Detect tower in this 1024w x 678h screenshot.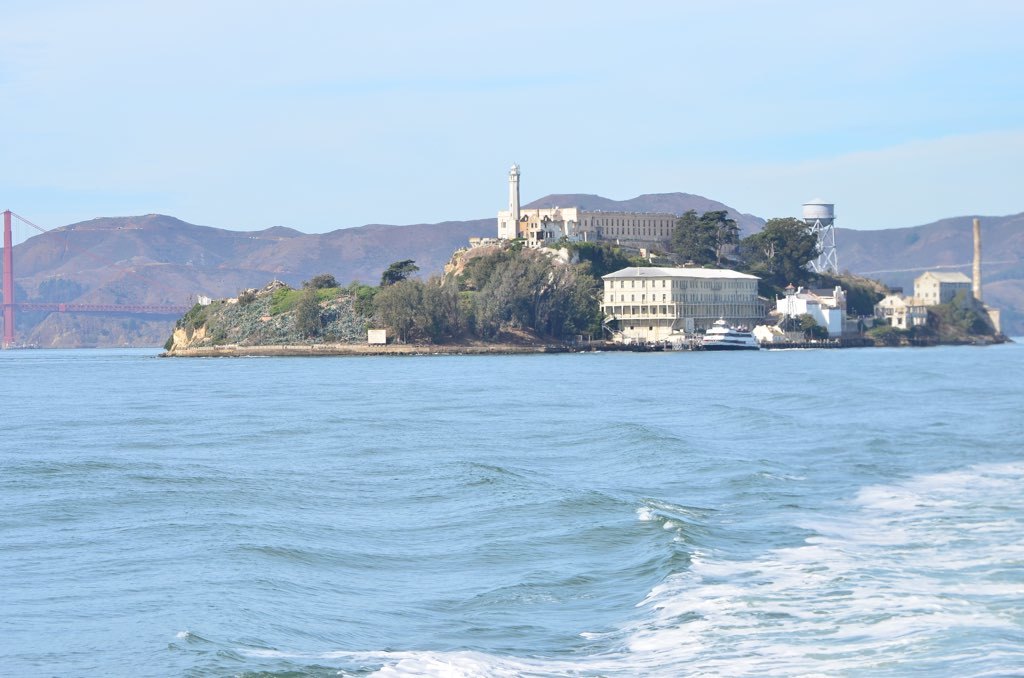
Detection: BBox(602, 259, 767, 354).
